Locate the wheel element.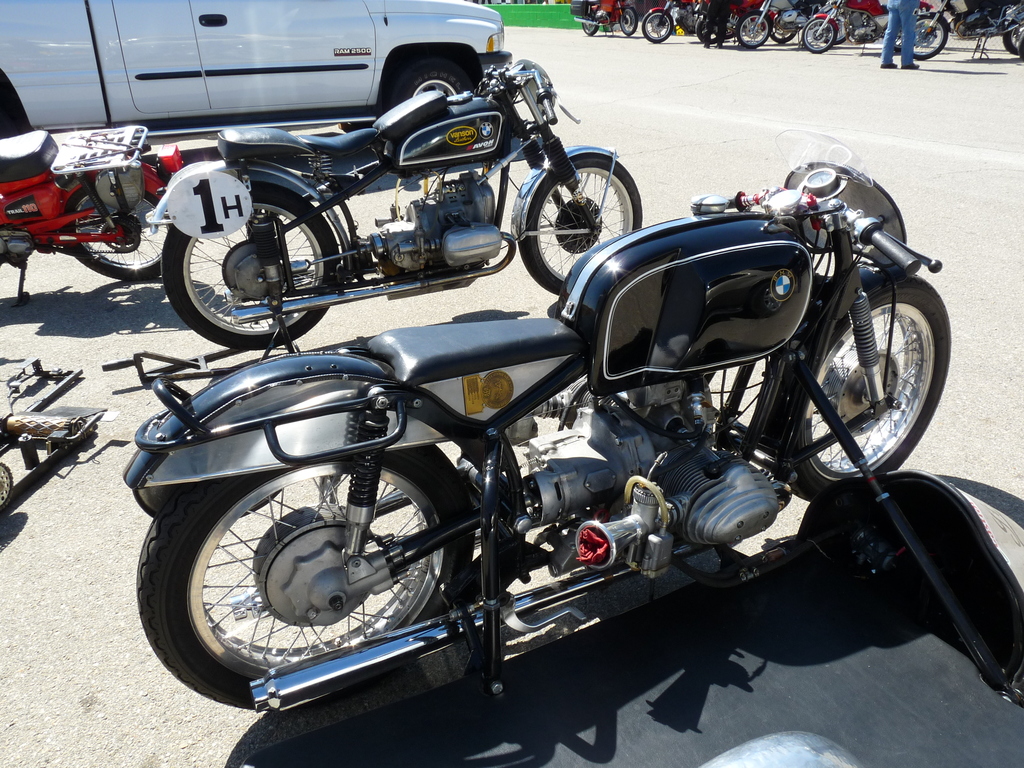
Element bbox: (520,151,643,296).
